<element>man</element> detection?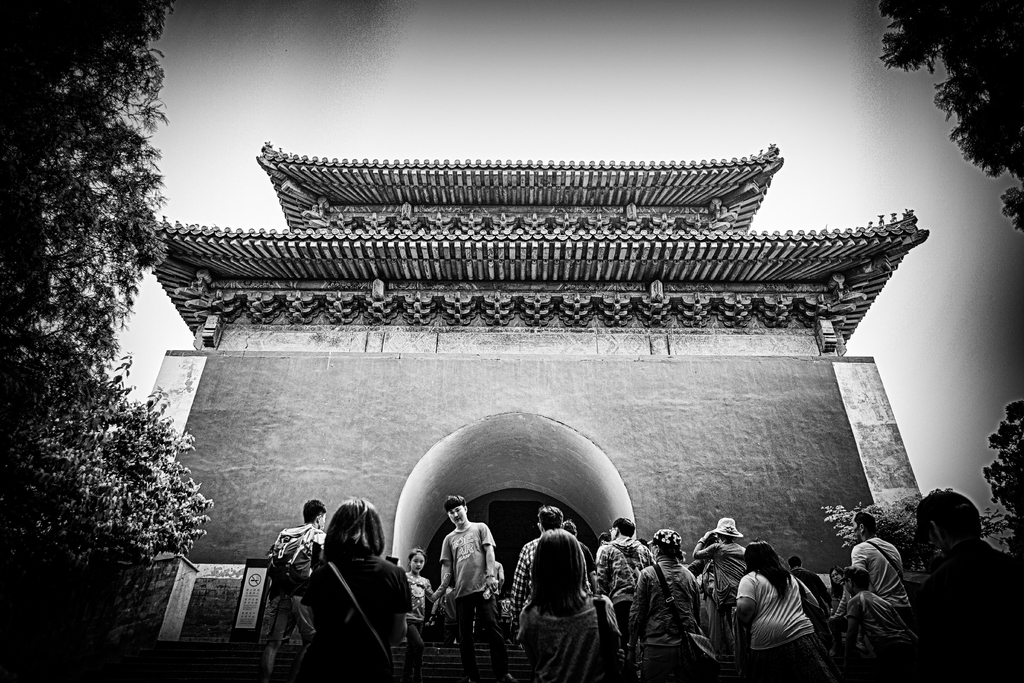
(x1=428, y1=493, x2=518, y2=682)
